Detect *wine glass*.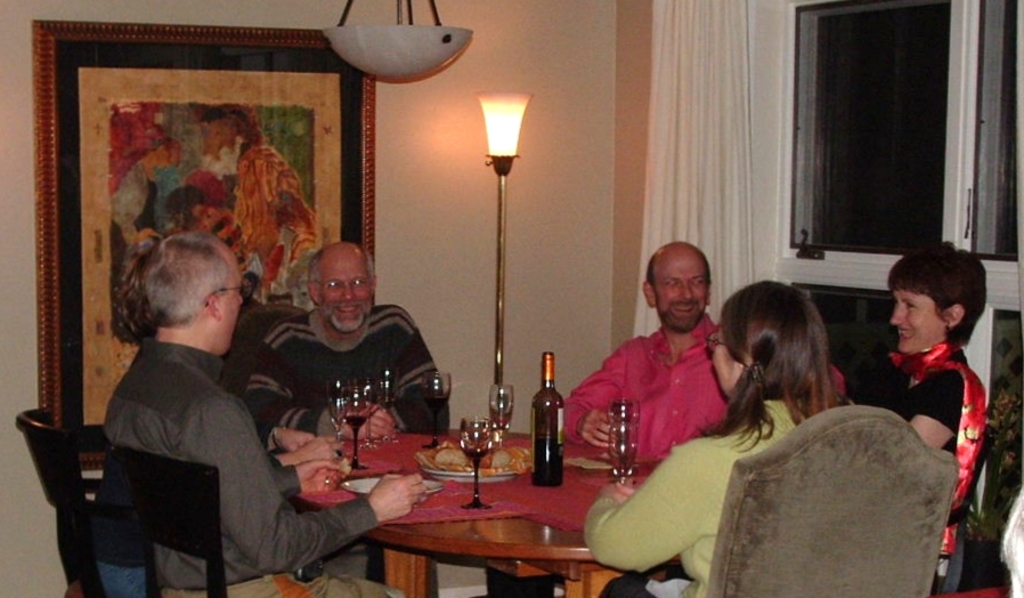
Detected at 325, 375, 356, 455.
